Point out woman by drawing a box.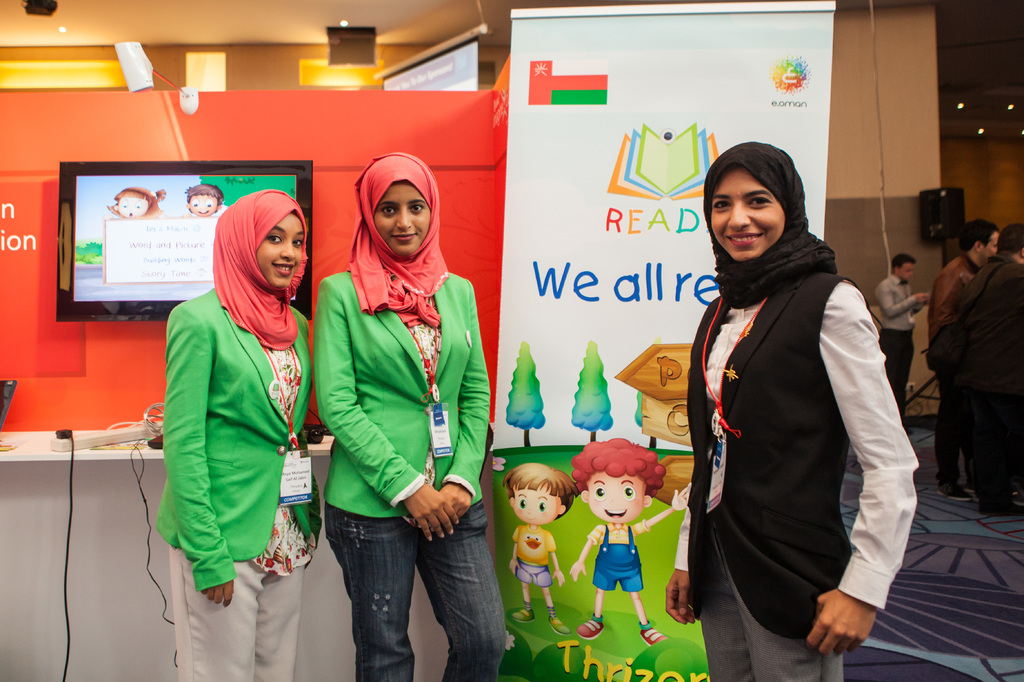
[667, 143, 920, 681].
